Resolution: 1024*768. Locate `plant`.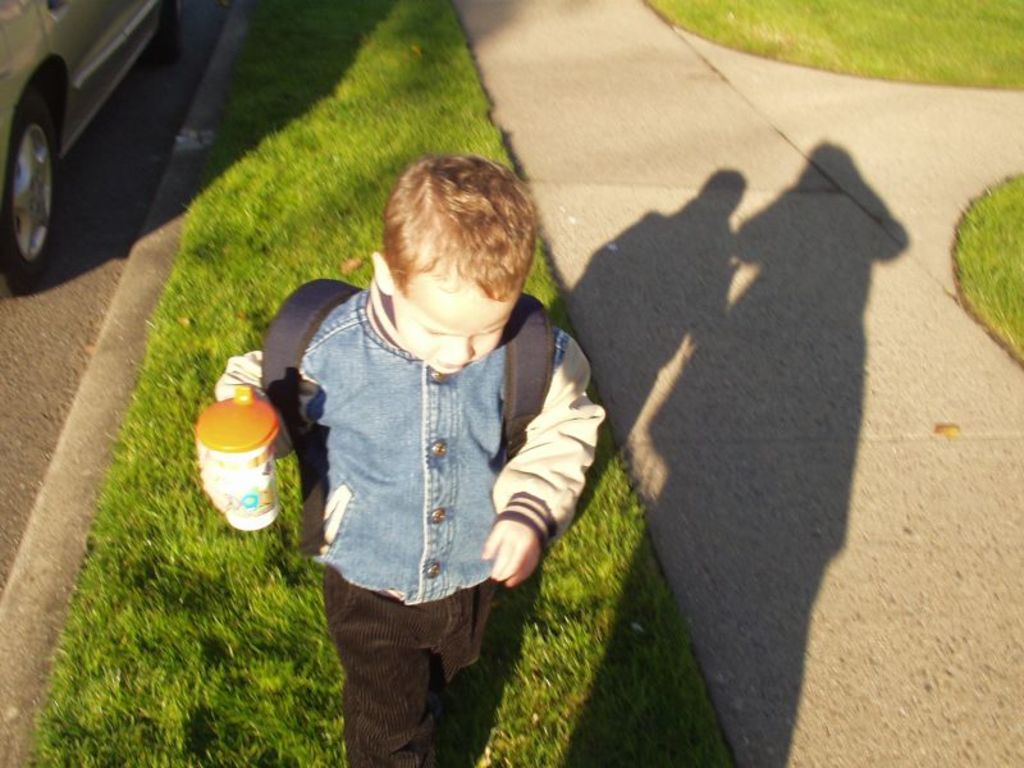
bbox=[948, 165, 1023, 367].
